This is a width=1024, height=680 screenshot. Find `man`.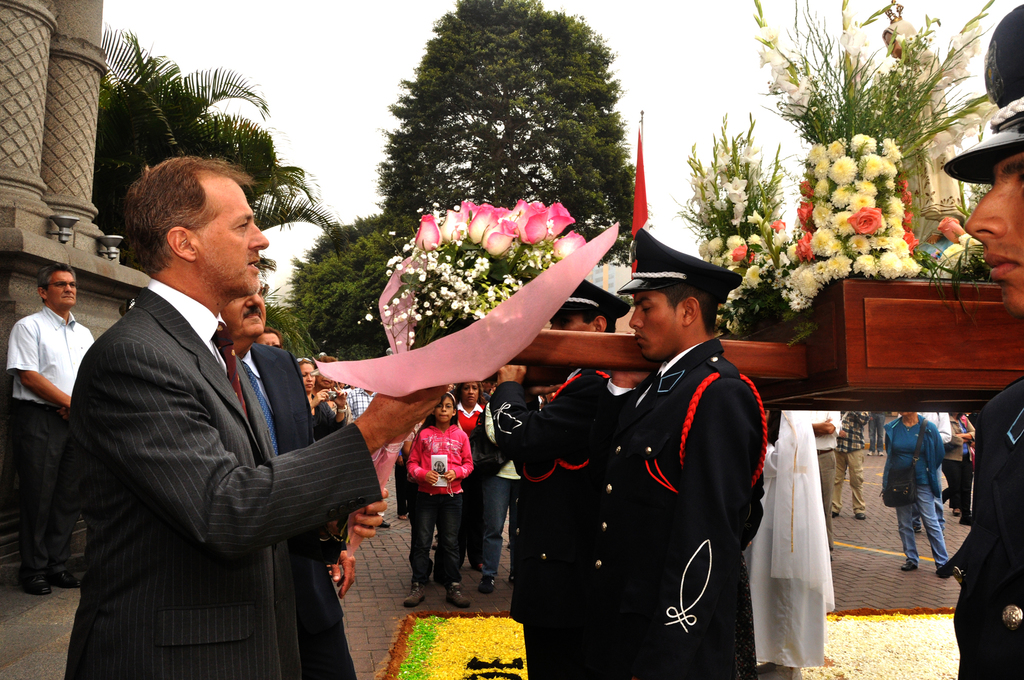
Bounding box: locate(51, 130, 364, 668).
